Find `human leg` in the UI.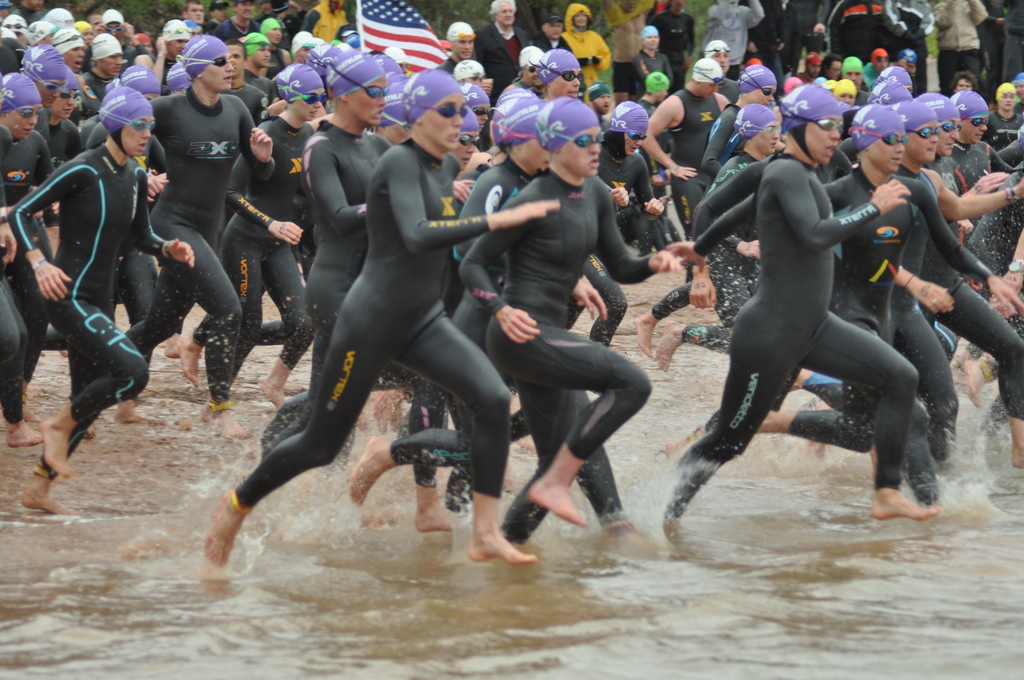
UI element at Rect(28, 359, 86, 515).
